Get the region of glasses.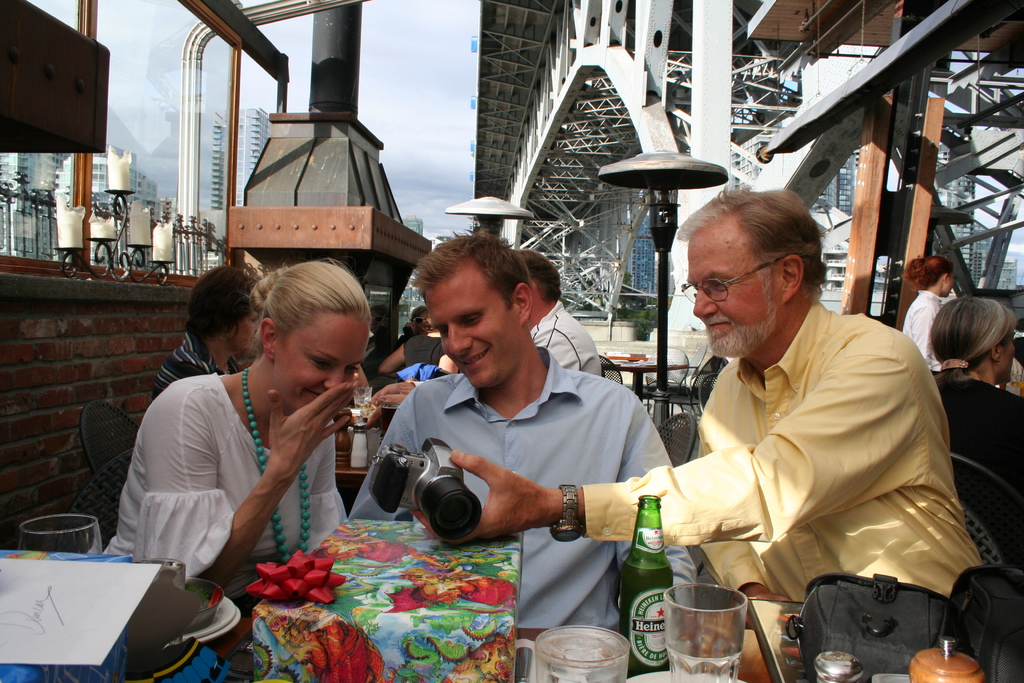
BBox(678, 259, 786, 300).
